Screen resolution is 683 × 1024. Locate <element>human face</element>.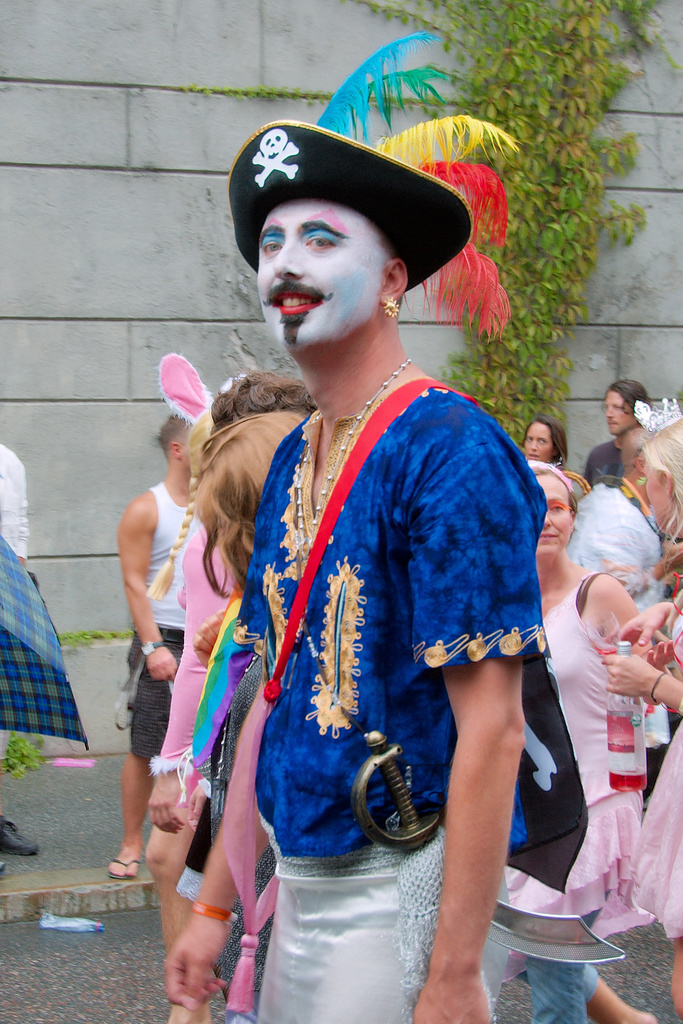
region(643, 469, 671, 532).
